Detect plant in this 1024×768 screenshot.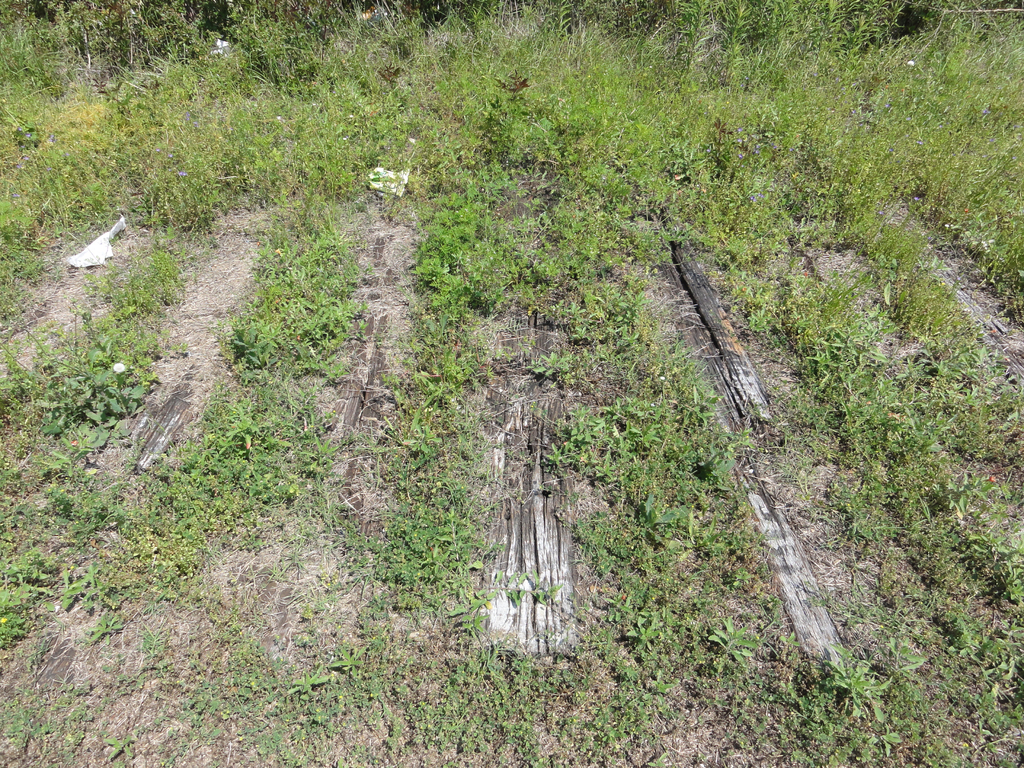
Detection: [left=96, top=604, right=123, bottom=641].
